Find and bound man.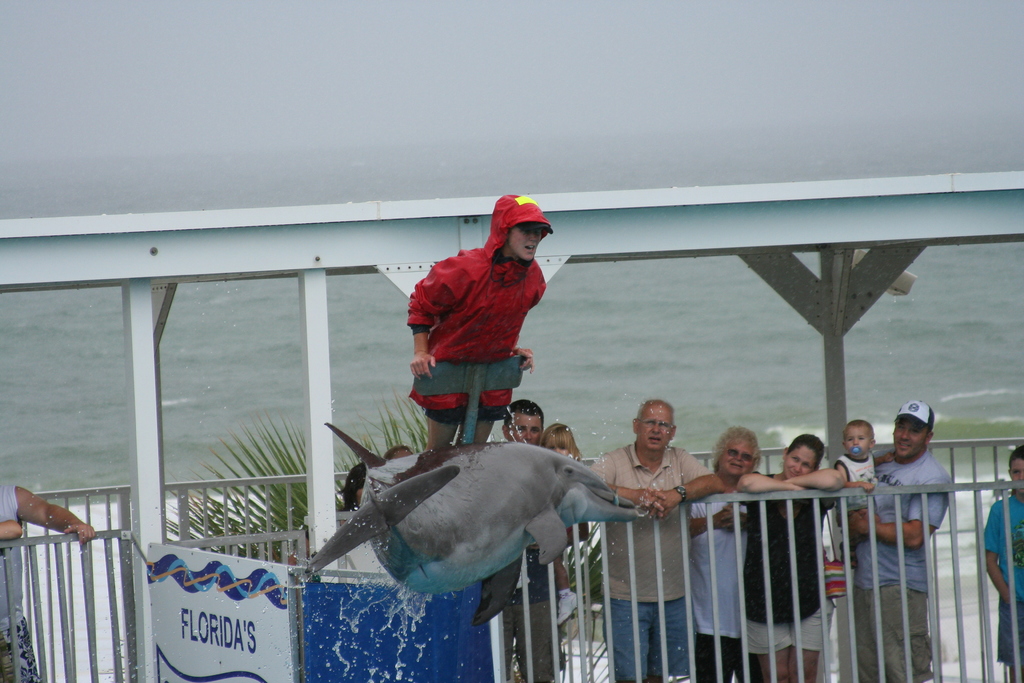
Bound: (x1=584, y1=397, x2=728, y2=682).
